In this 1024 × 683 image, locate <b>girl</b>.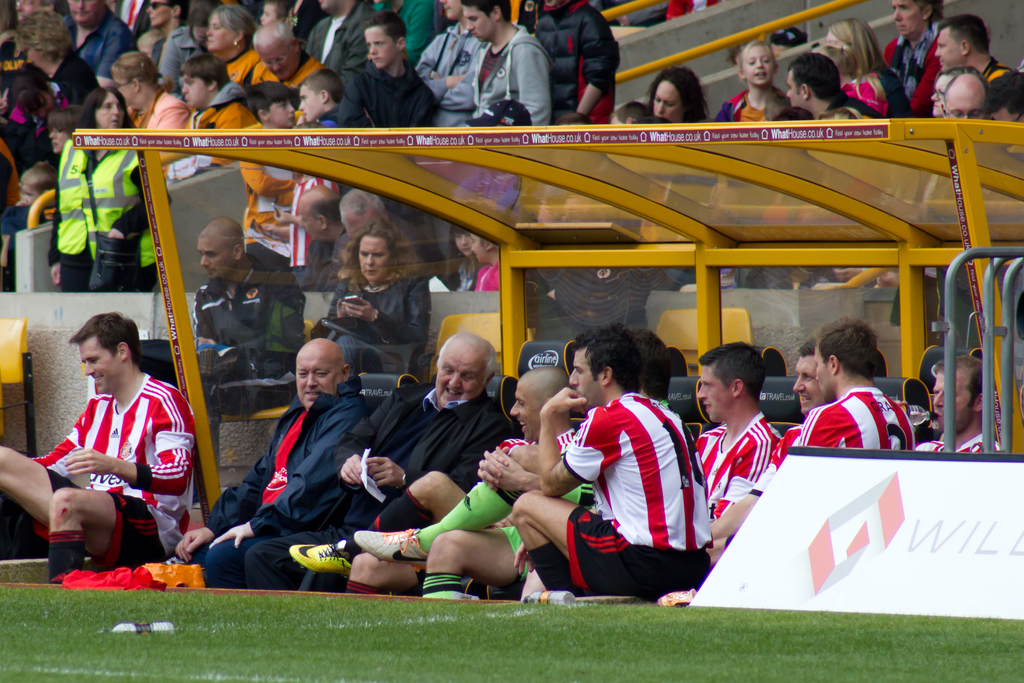
Bounding box: 716/39/788/121.
